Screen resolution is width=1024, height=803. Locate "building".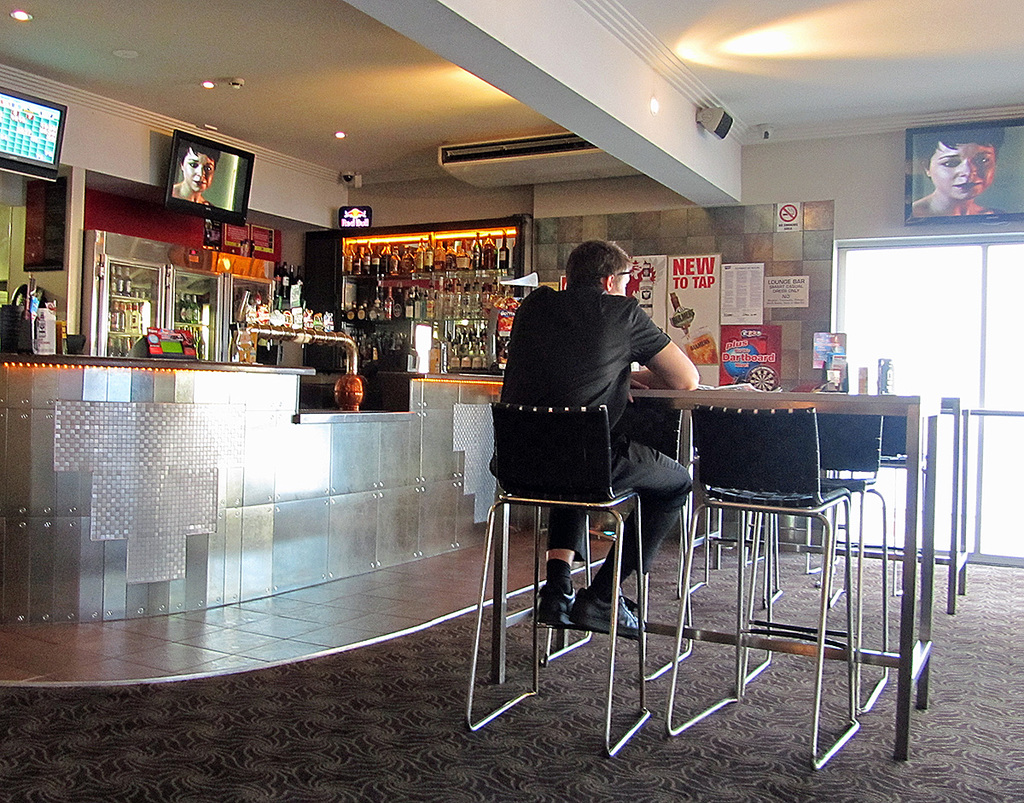
select_region(0, 0, 1023, 802).
